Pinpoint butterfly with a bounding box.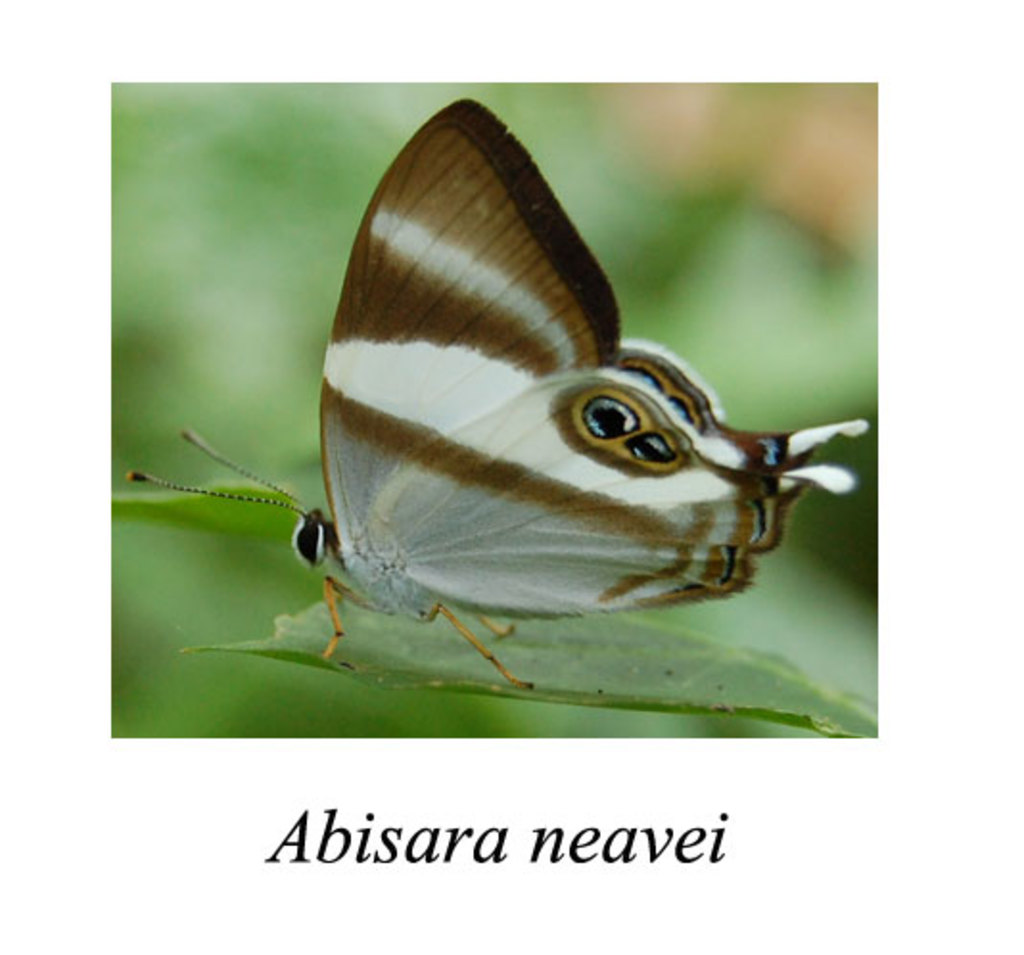
select_region(109, 88, 832, 736).
